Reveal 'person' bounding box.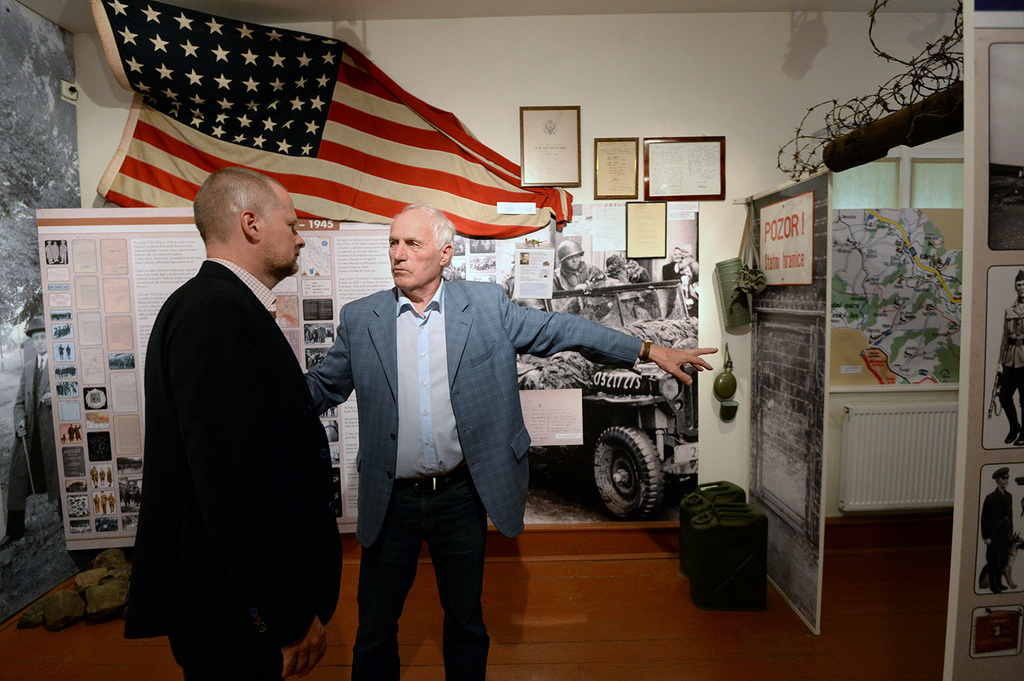
Revealed: region(98, 466, 105, 487).
